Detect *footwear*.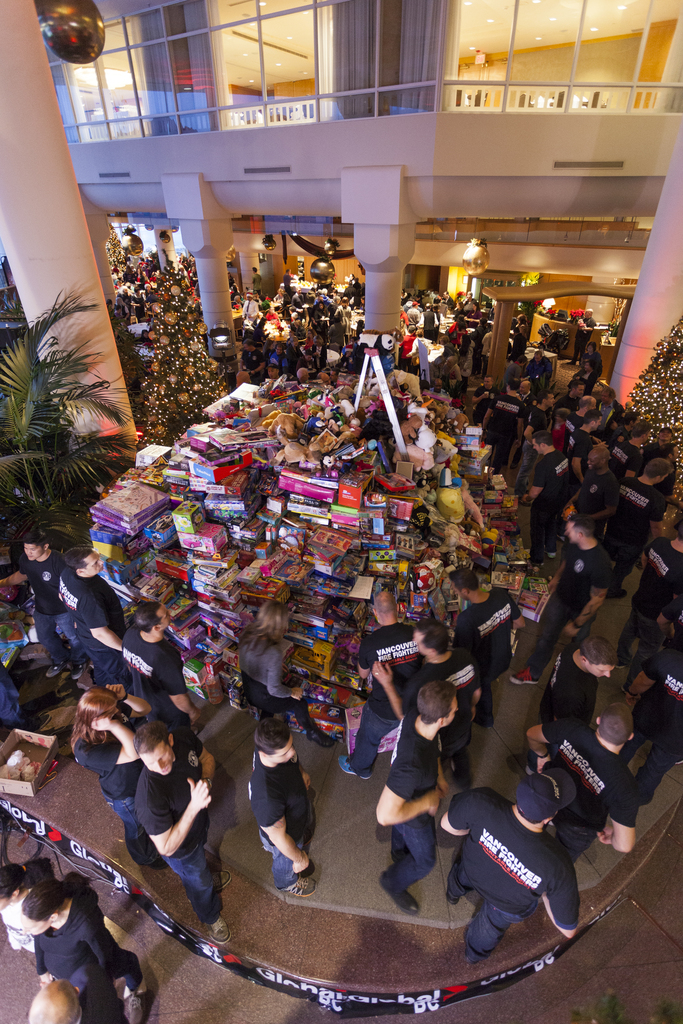
Detected at <box>523,760,534,778</box>.
